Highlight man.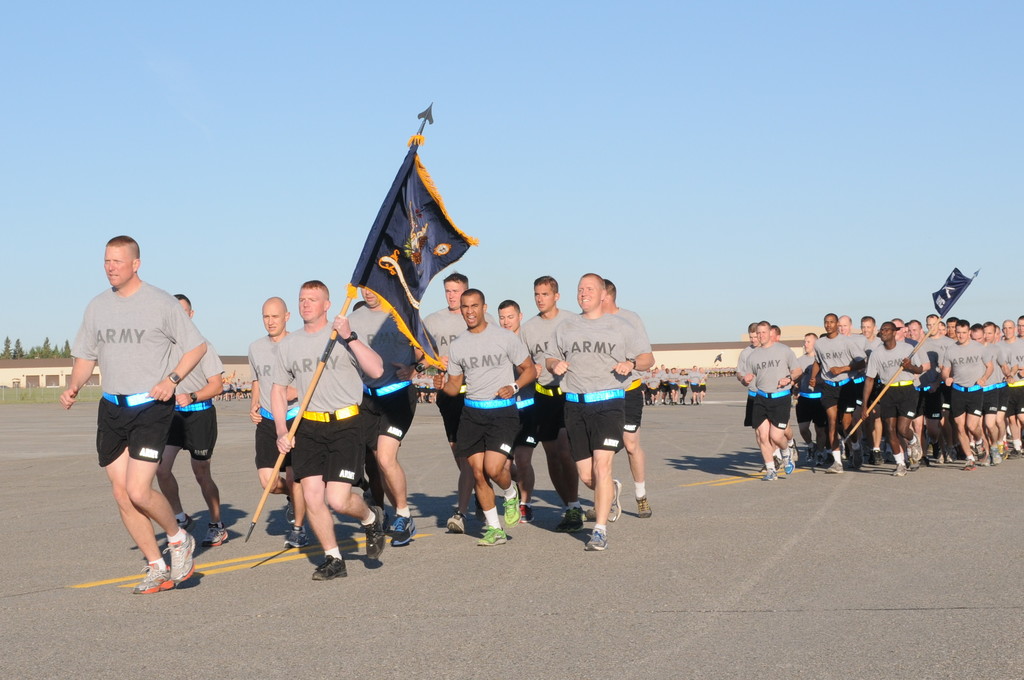
Highlighted region: <region>734, 320, 809, 487</region>.
